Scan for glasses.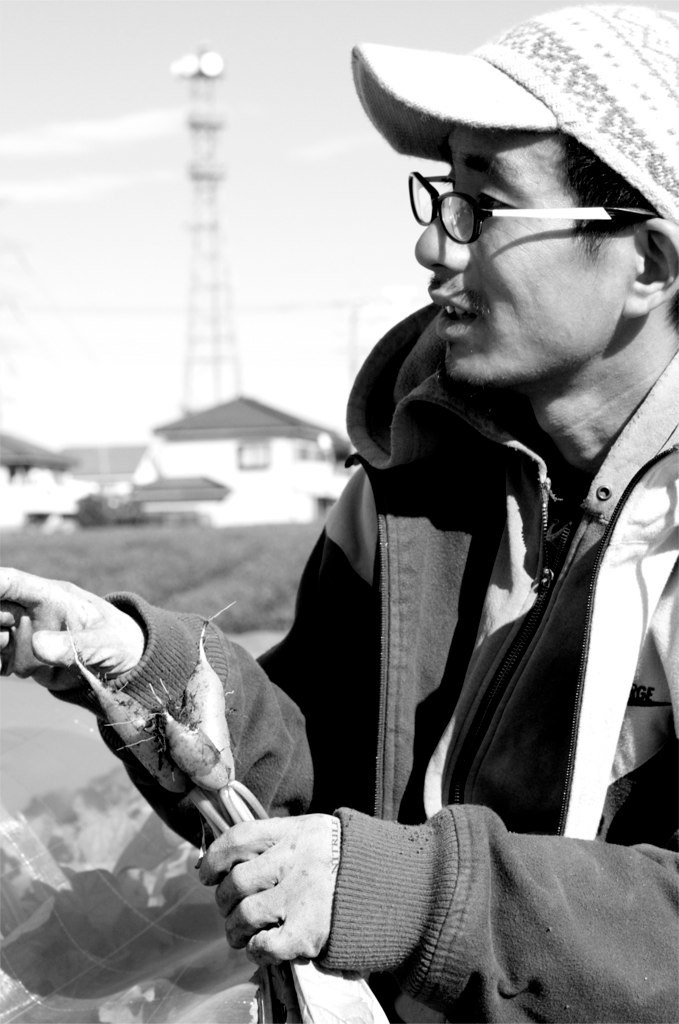
Scan result: <box>392,158,669,250</box>.
